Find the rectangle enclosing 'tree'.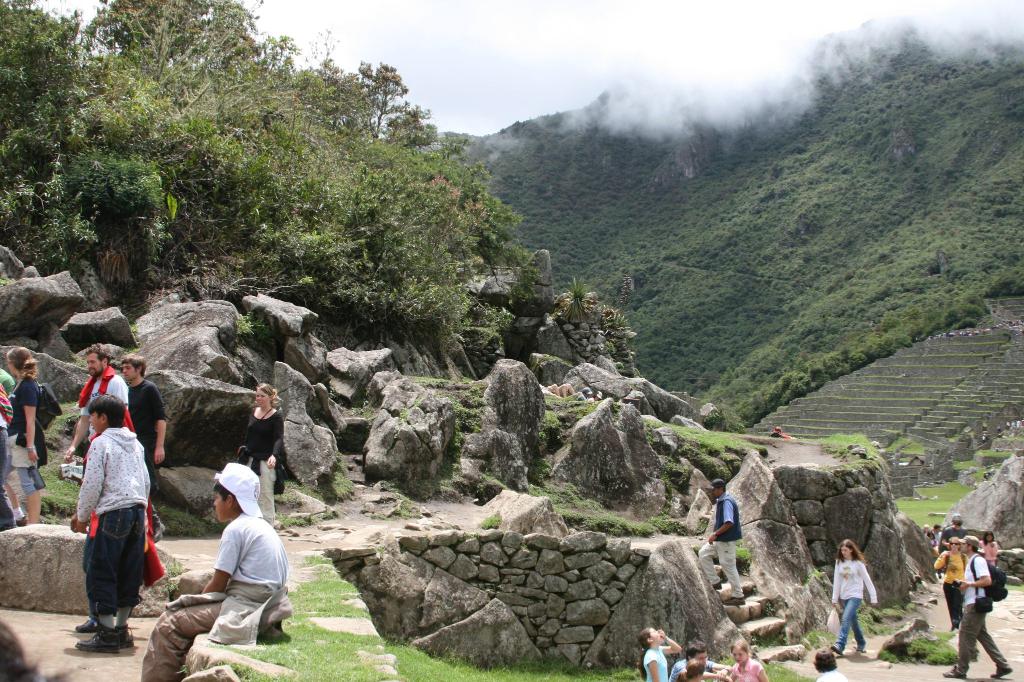
rect(79, 0, 535, 340).
